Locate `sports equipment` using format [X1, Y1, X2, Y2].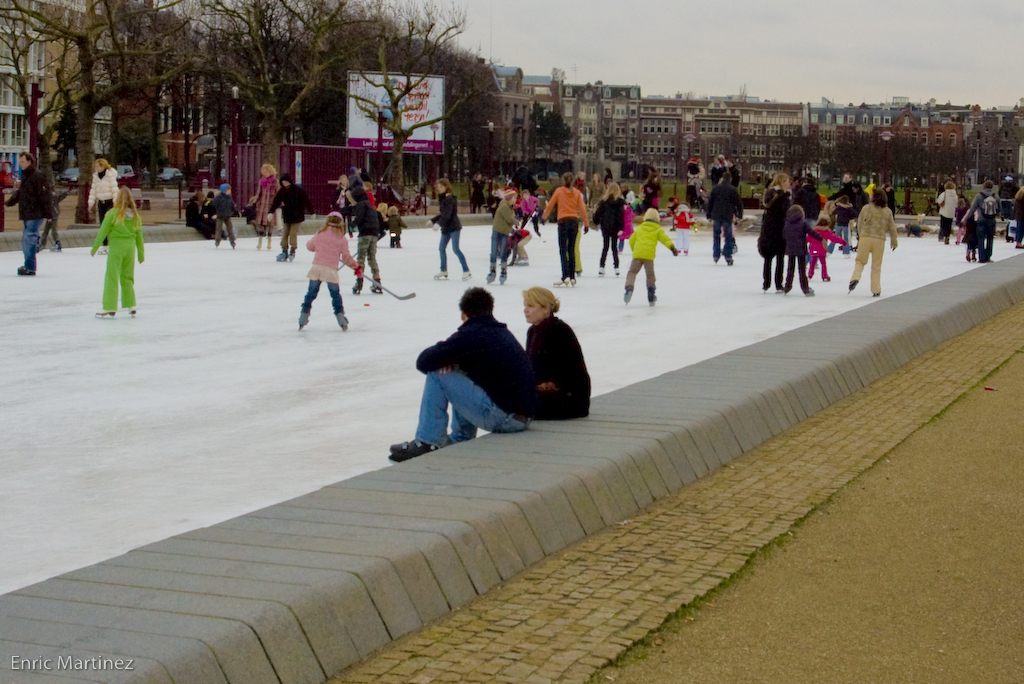
[498, 271, 509, 284].
